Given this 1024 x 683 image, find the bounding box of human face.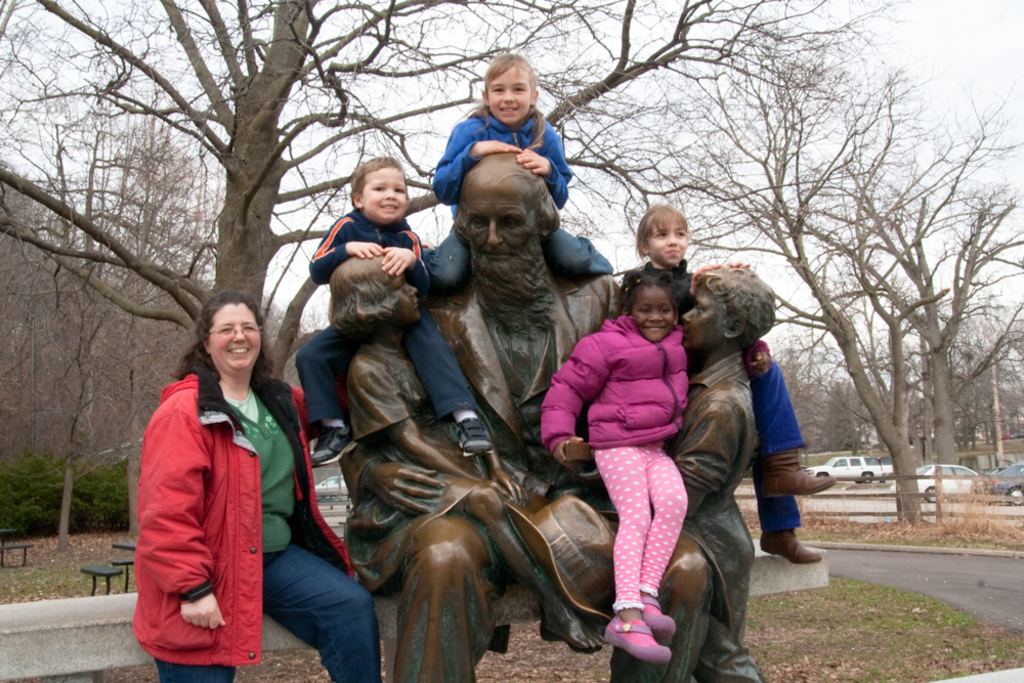
<box>631,292,674,346</box>.
